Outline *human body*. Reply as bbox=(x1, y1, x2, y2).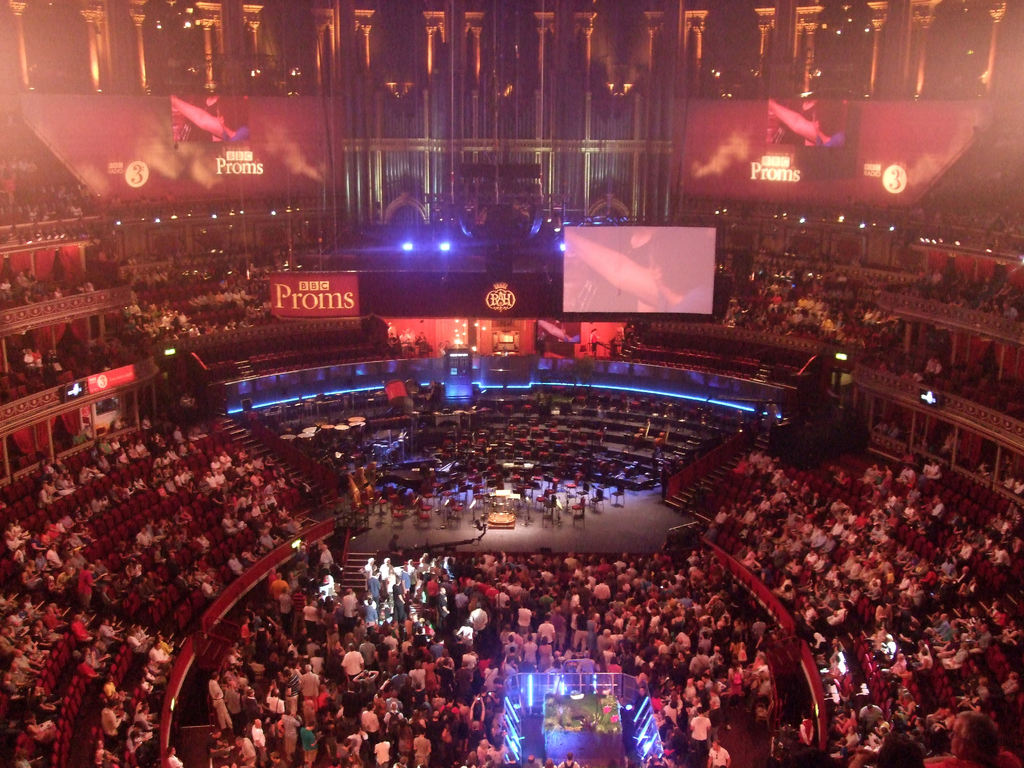
bbox=(796, 477, 806, 506).
